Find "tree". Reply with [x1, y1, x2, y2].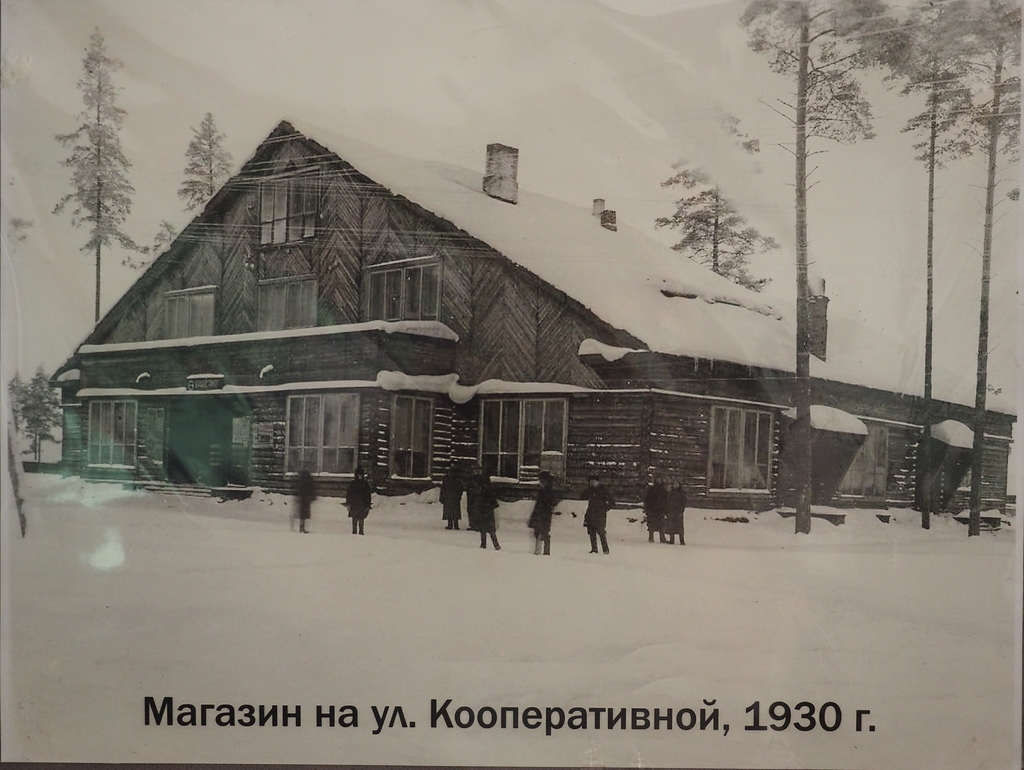
[954, 0, 1023, 544].
